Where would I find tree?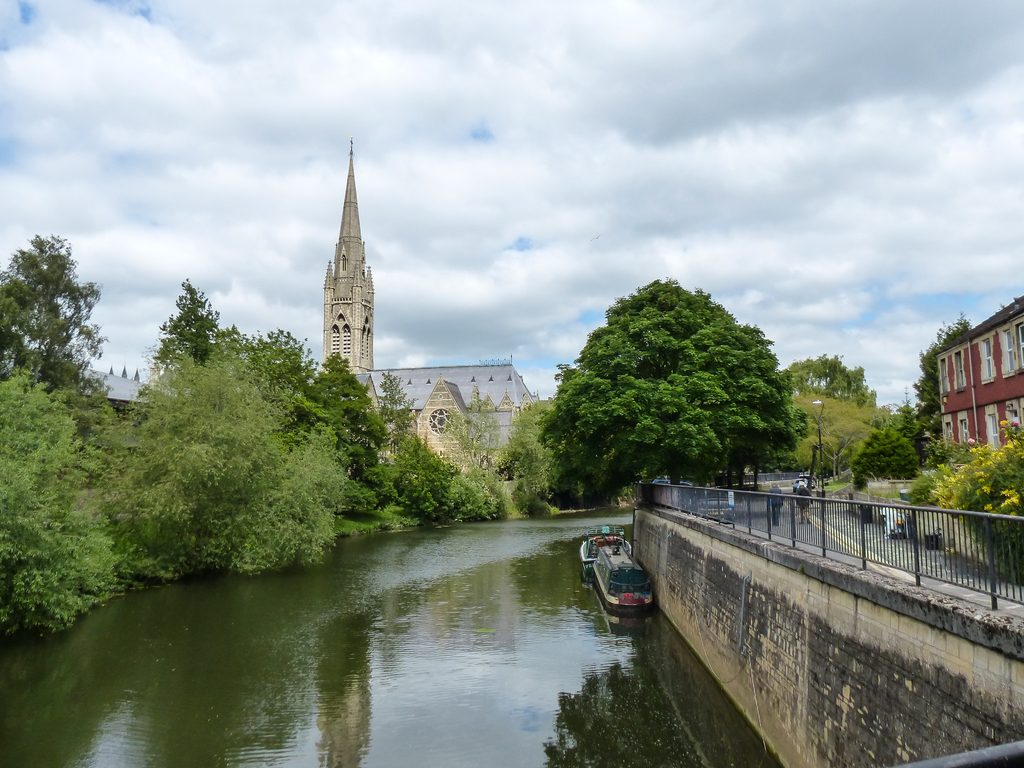
At 0,356,122,641.
